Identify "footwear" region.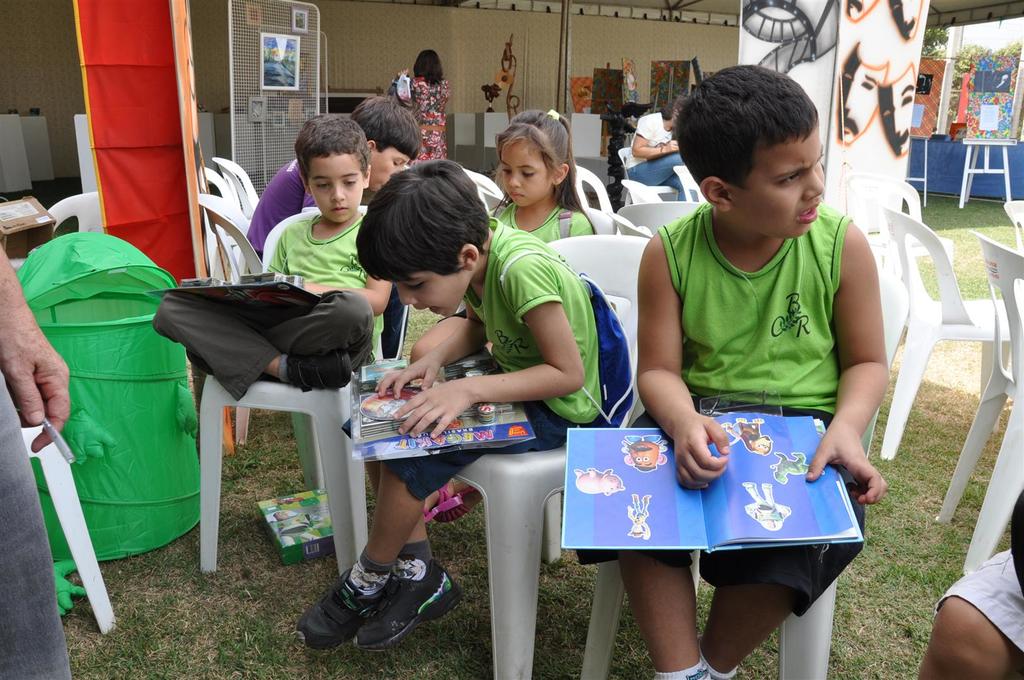
Region: Rect(294, 350, 349, 391).
